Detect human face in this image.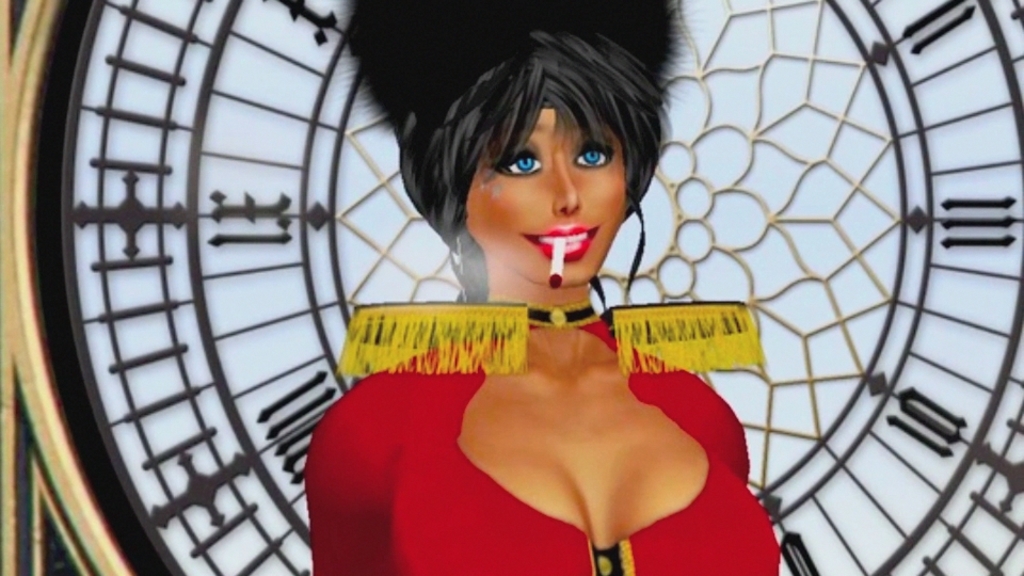
Detection: [x1=470, y1=113, x2=623, y2=289].
